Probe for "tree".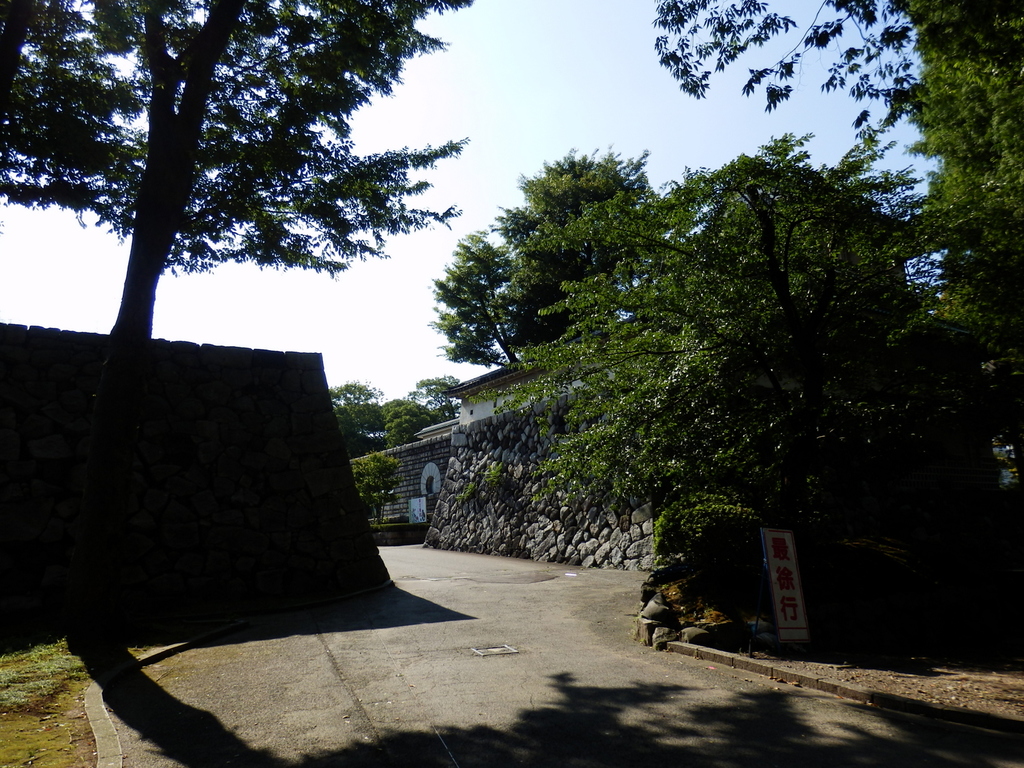
Probe result: crop(352, 442, 406, 530).
